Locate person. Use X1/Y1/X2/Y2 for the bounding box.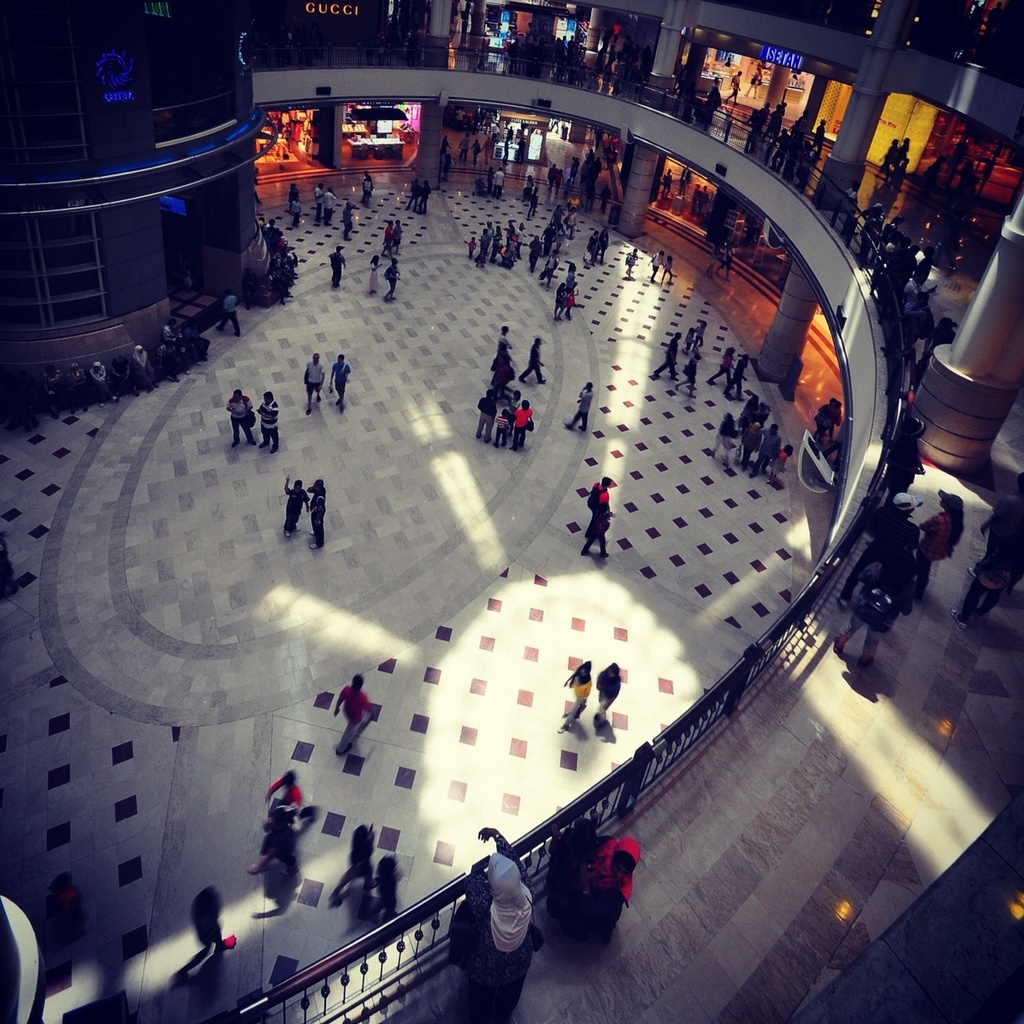
15/373/40/431.
